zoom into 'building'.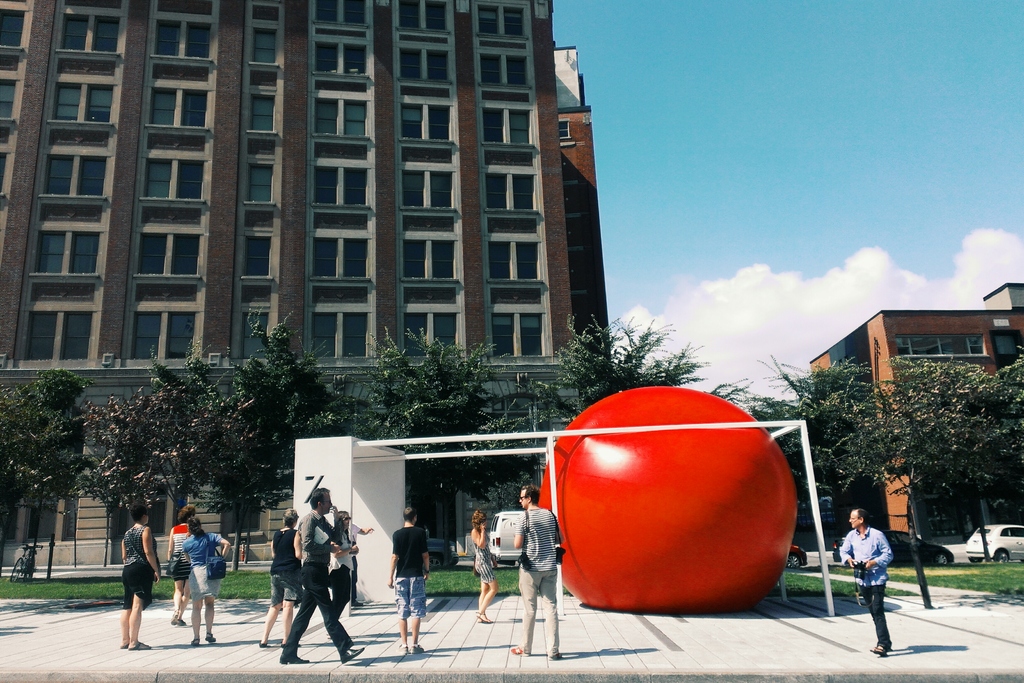
Zoom target: select_region(808, 304, 1023, 534).
